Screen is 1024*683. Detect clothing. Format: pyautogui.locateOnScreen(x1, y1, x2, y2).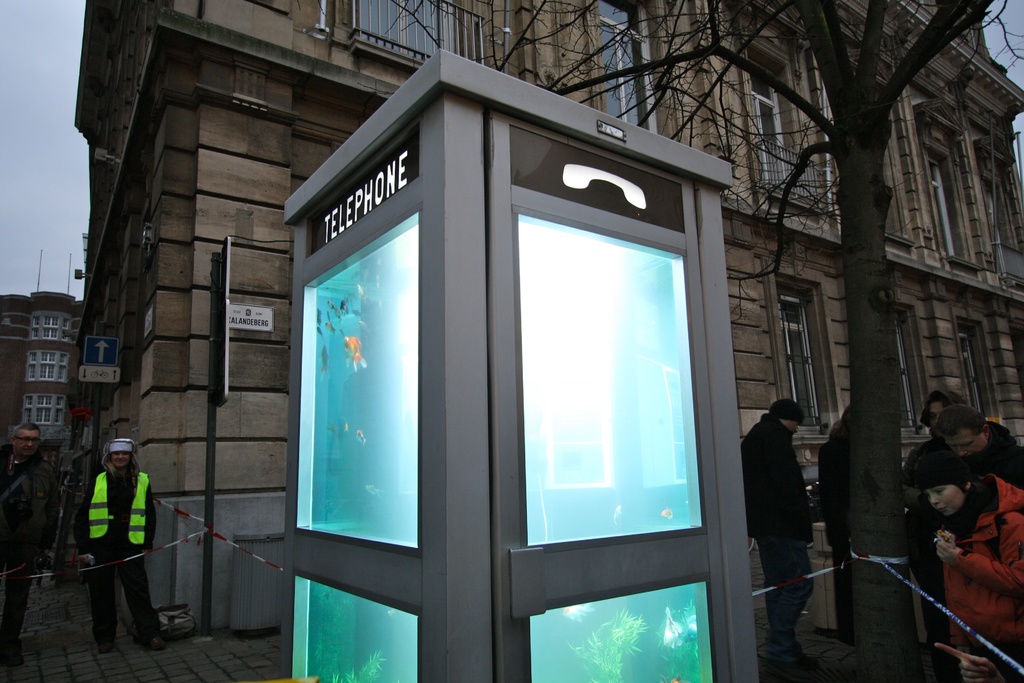
pyautogui.locateOnScreen(737, 407, 820, 645).
